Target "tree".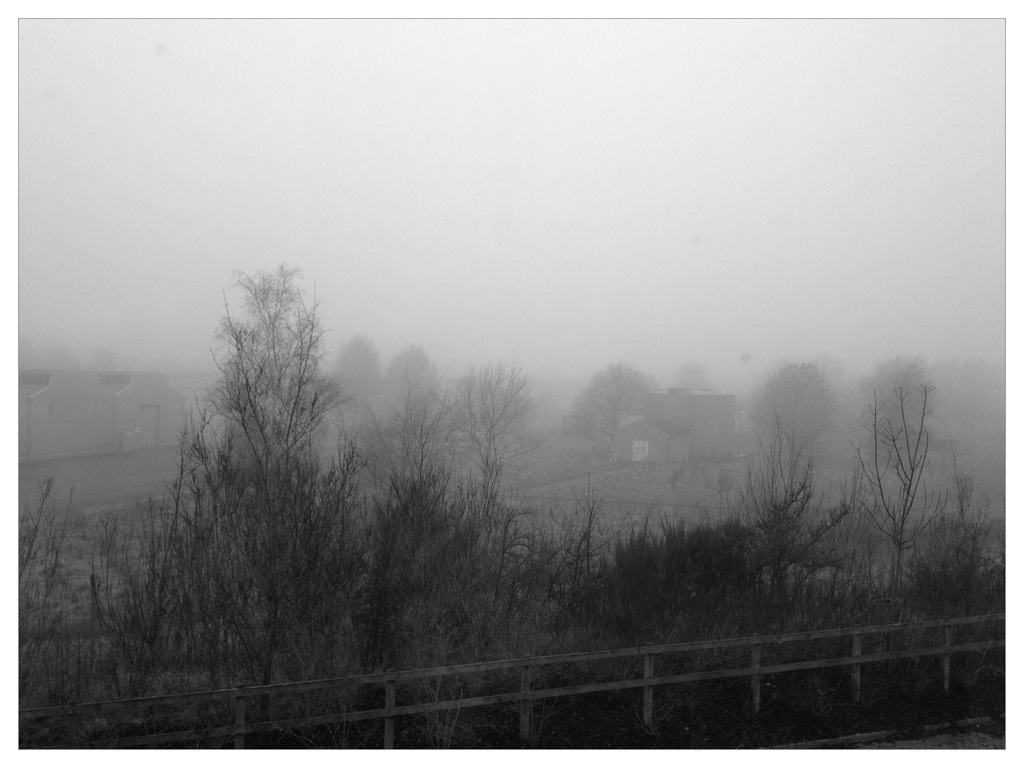
Target region: crop(379, 343, 431, 403).
